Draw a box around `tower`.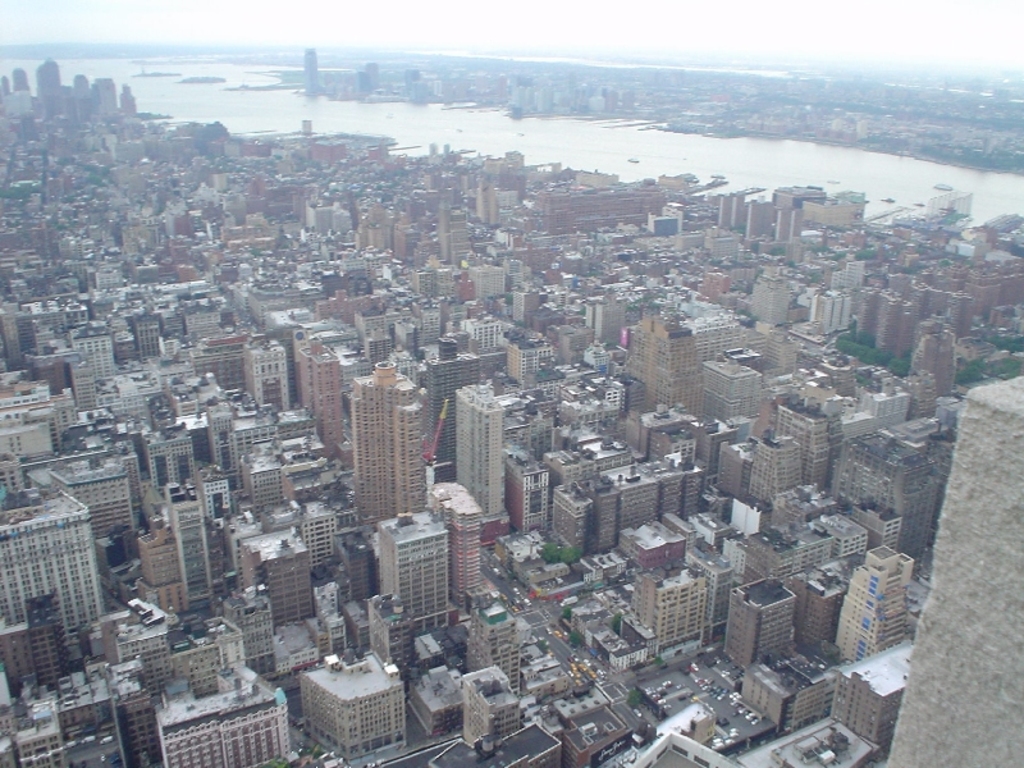
466:262:512:294.
